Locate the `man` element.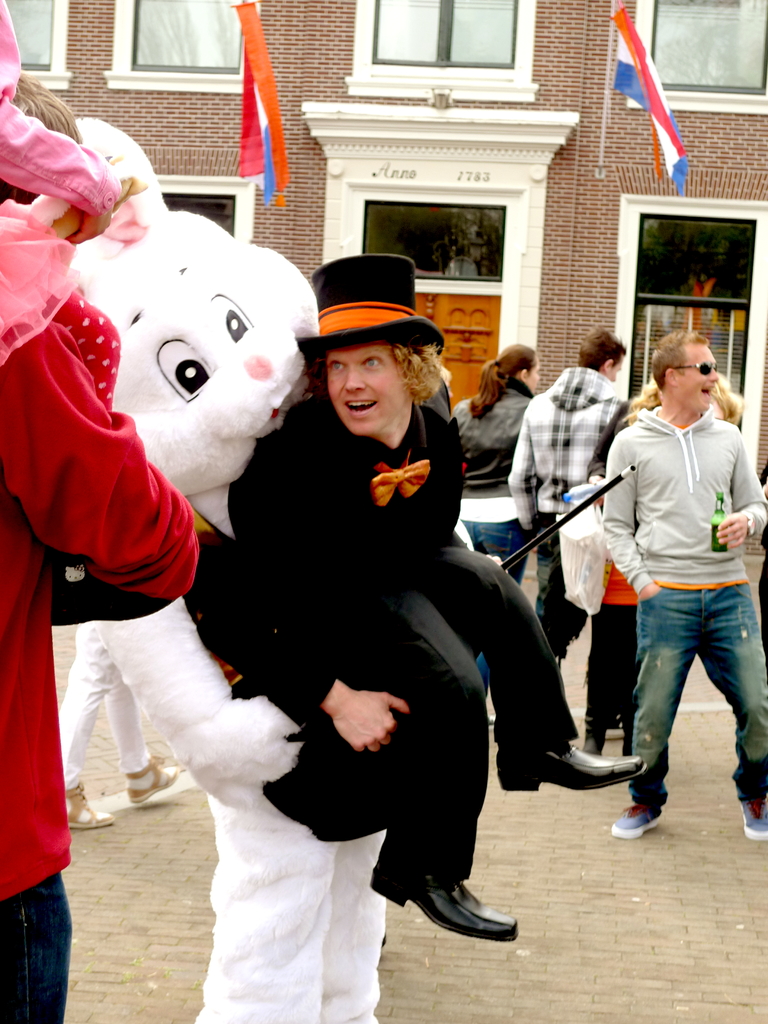
Element bbox: detection(499, 317, 646, 662).
